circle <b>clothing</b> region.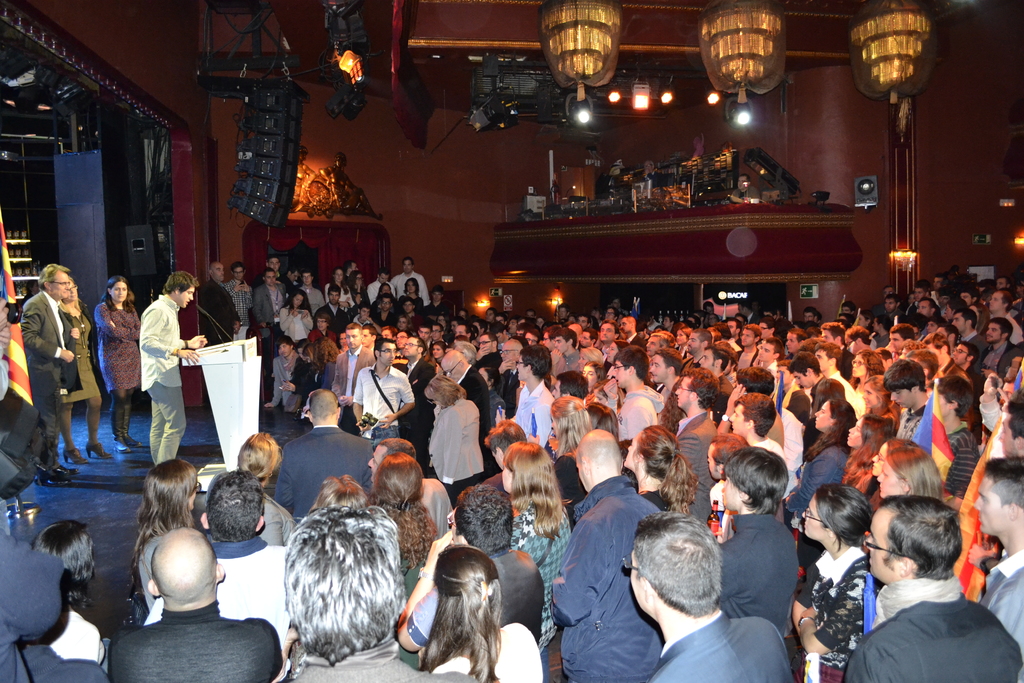
Region: BBox(714, 509, 799, 636).
